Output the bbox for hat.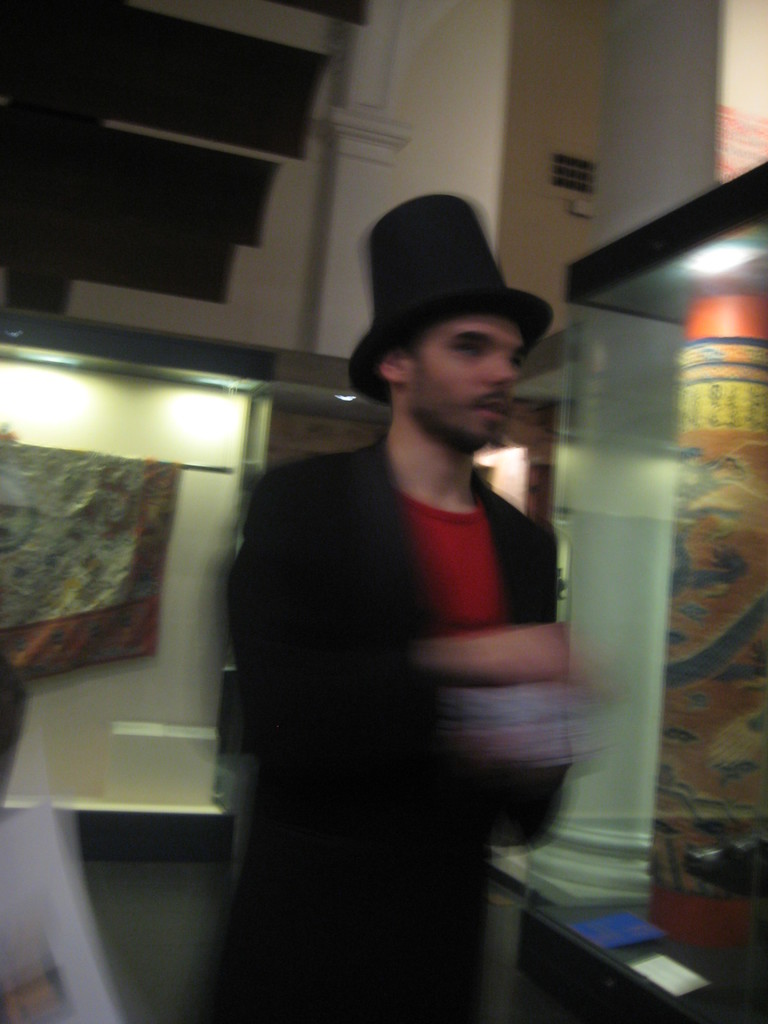
(left=350, top=195, right=555, bottom=403).
